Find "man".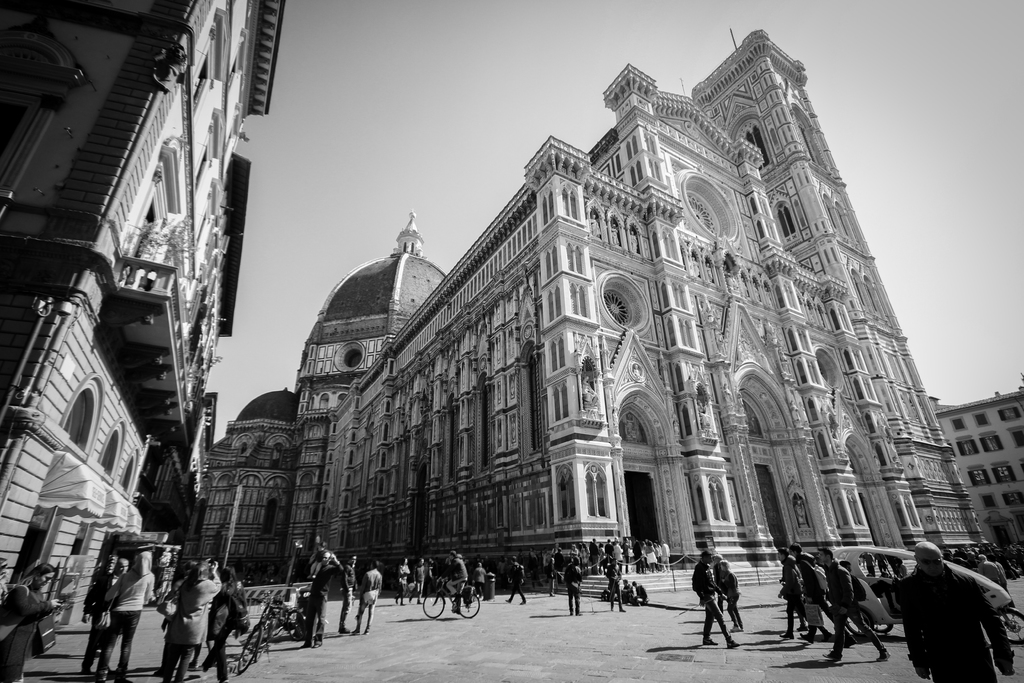
box(440, 550, 467, 609).
